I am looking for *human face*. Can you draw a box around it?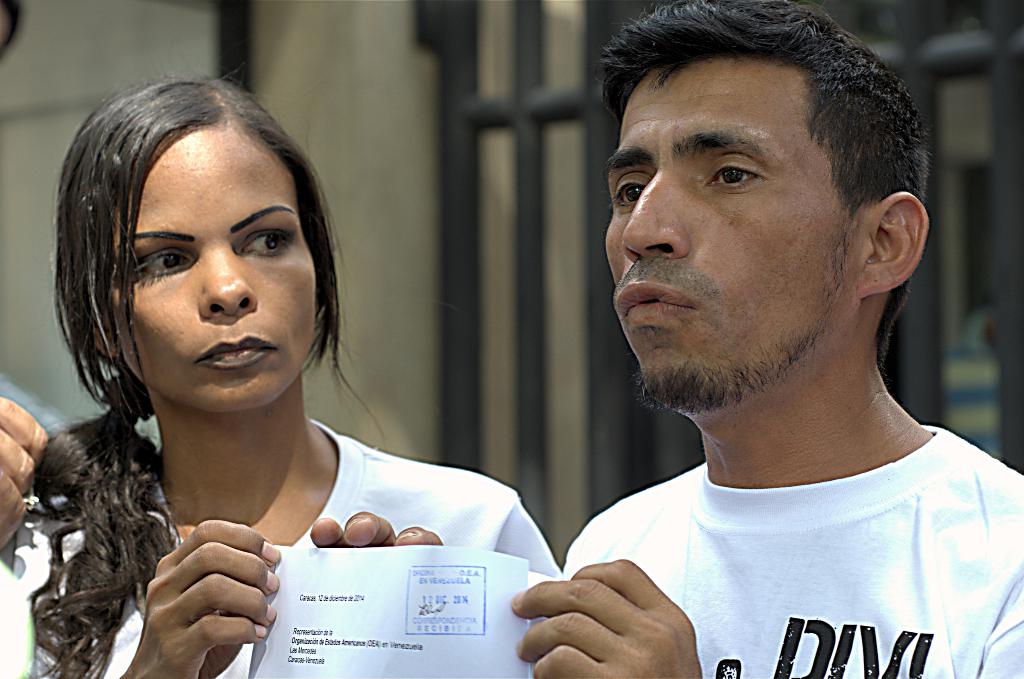
Sure, the bounding box is x1=600, y1=58, x2=860, y2=417.
